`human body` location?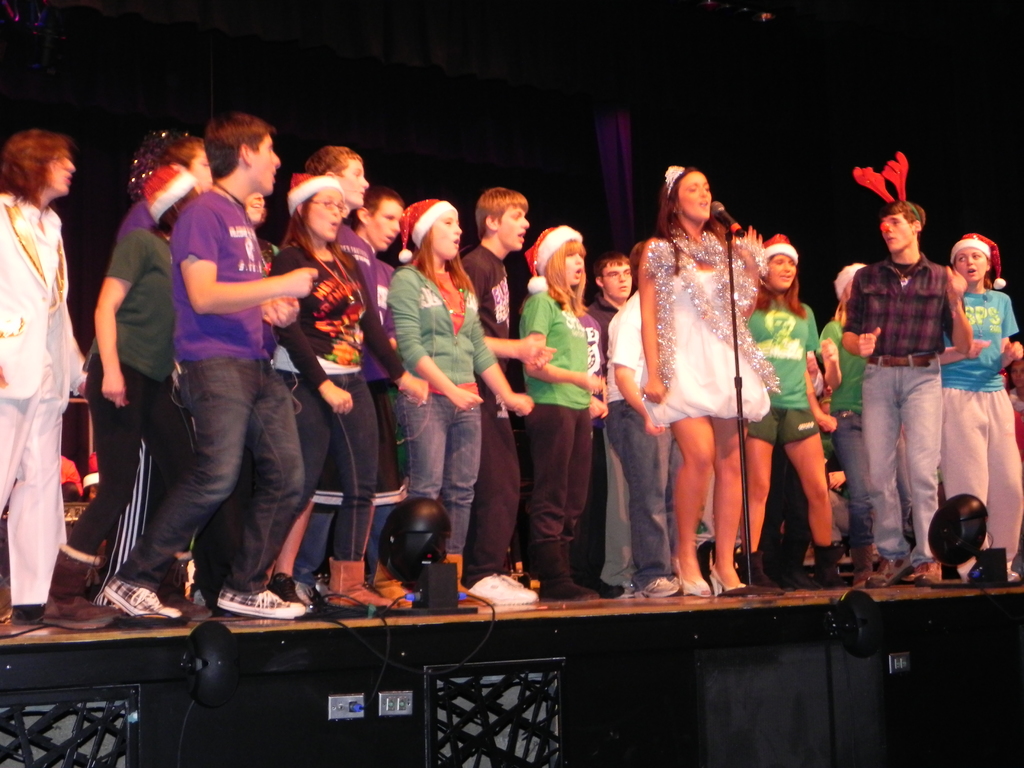
{"x1": 45, "y1": 224, "x2": 195, "y2": 631}
